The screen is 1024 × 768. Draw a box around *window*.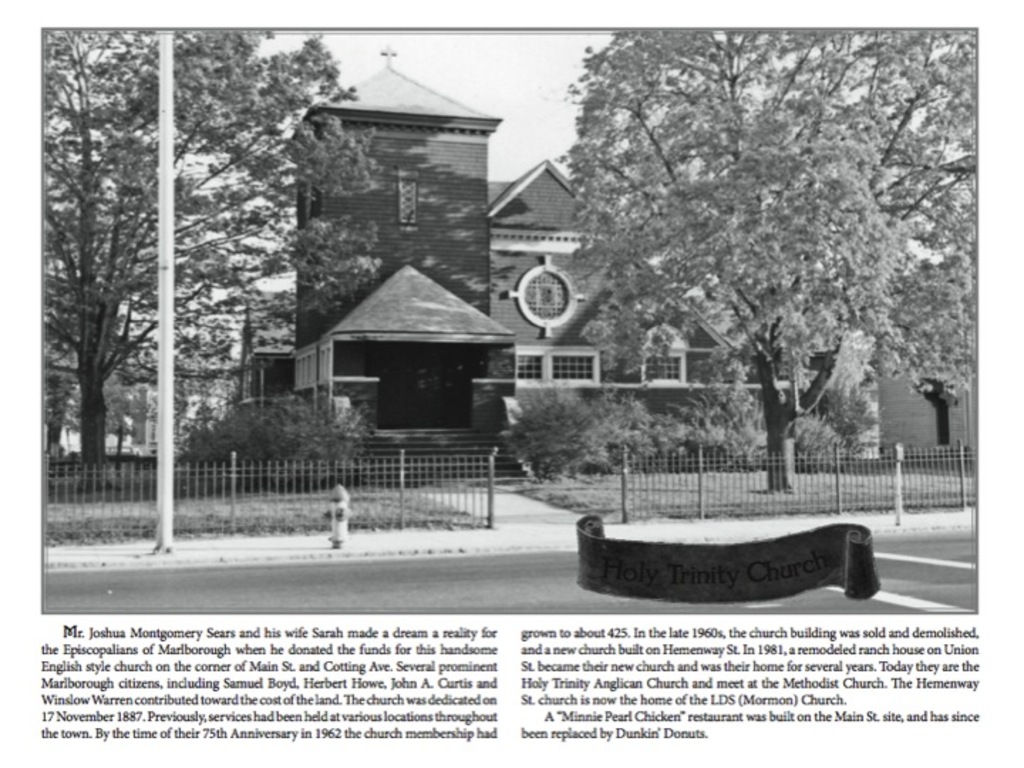
<bbox>515, 348, 594, 375</bbox>.
